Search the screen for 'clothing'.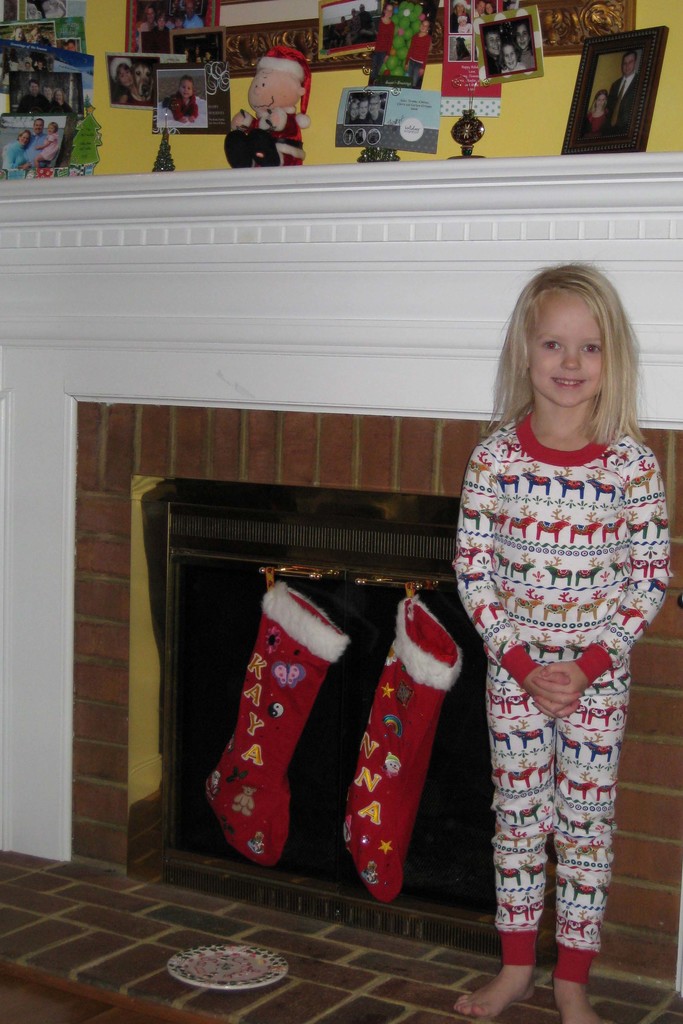
Found at x1=603, y1=70, x2=640, y2=139.
